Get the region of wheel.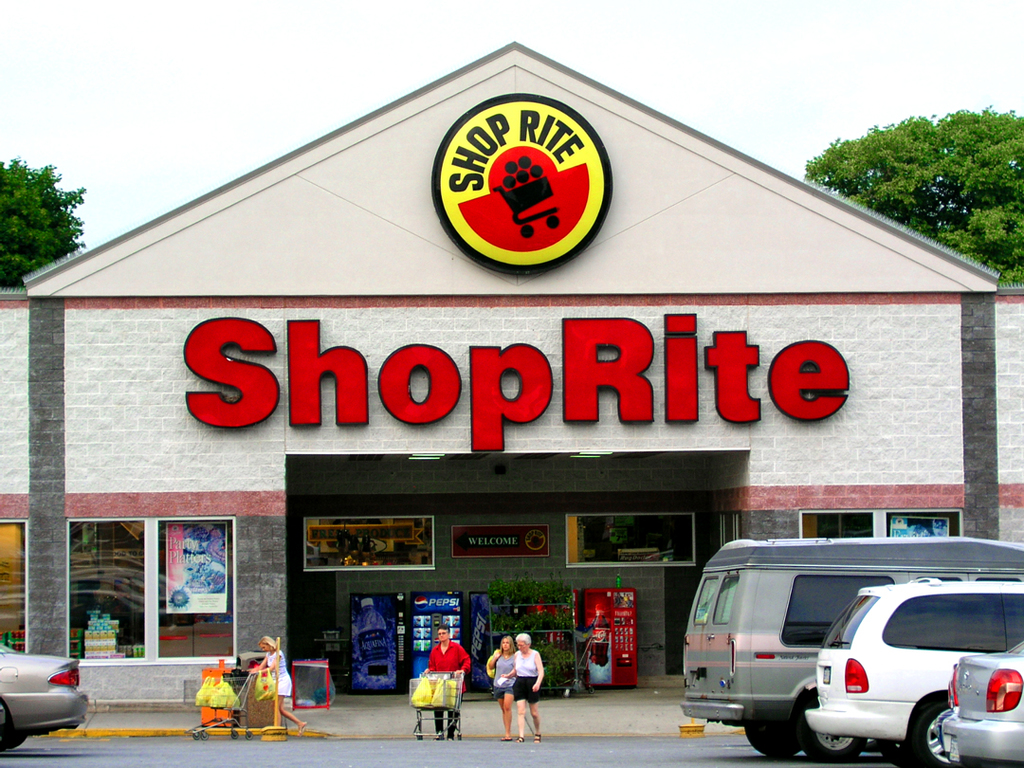
detection(518, 224, 532, 239).
